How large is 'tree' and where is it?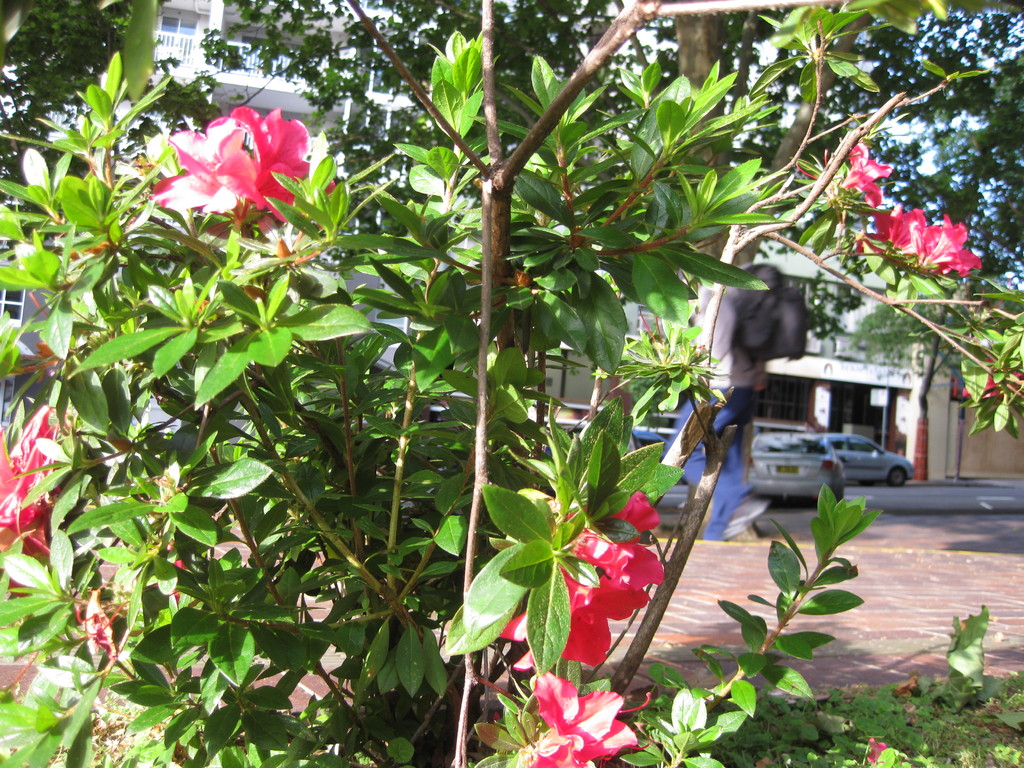
Bounding box: 200, 0, 1023, 541.
